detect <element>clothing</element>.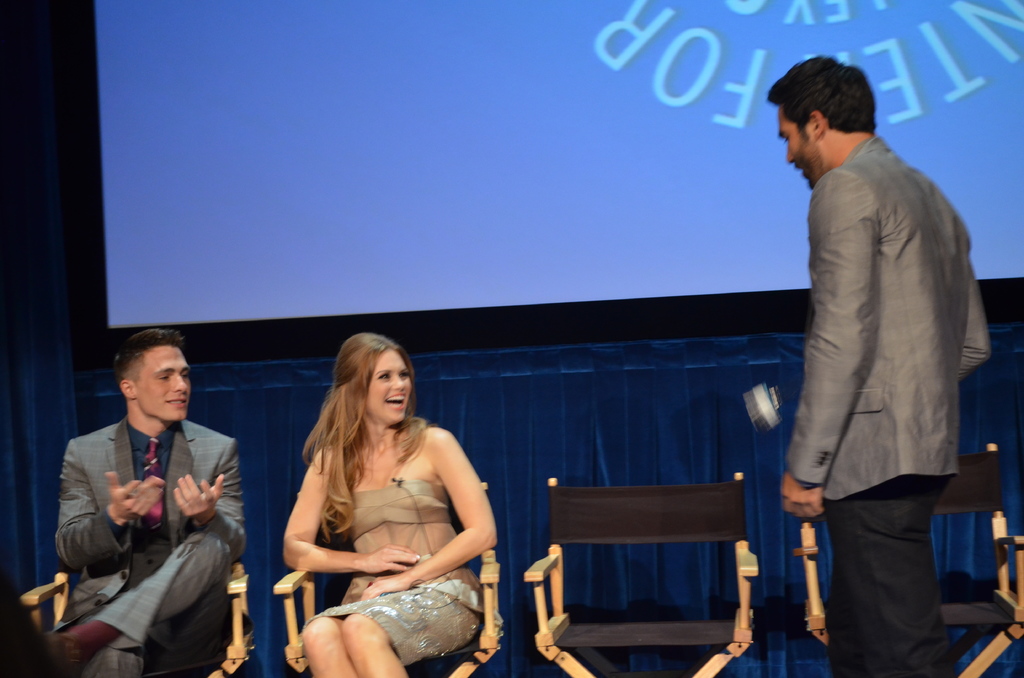
Detected at 304:478:485:669.
